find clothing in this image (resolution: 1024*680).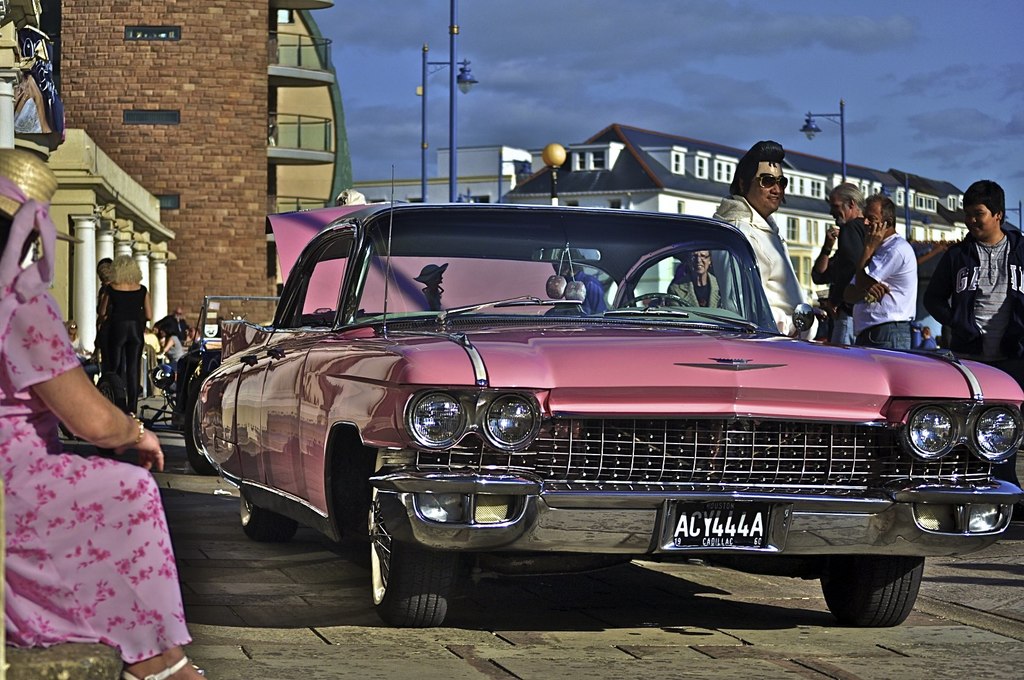
Rect(717, 198, 823, 344).
